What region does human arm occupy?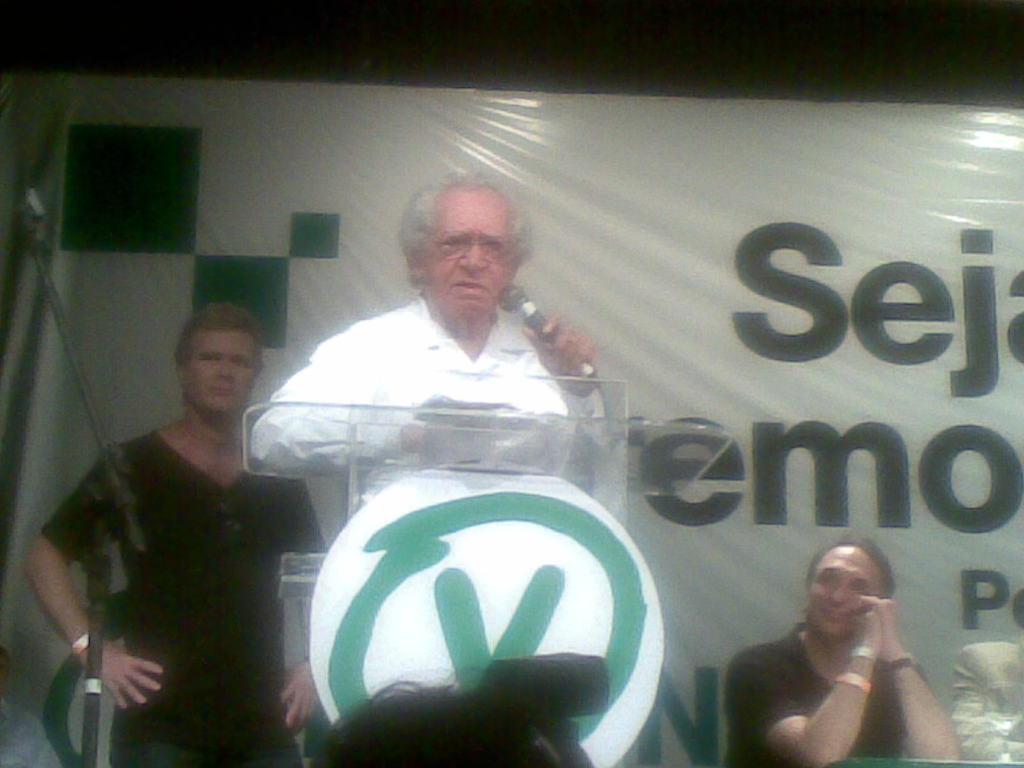
<bbox>273, 477, 347, 733</bbox>.
